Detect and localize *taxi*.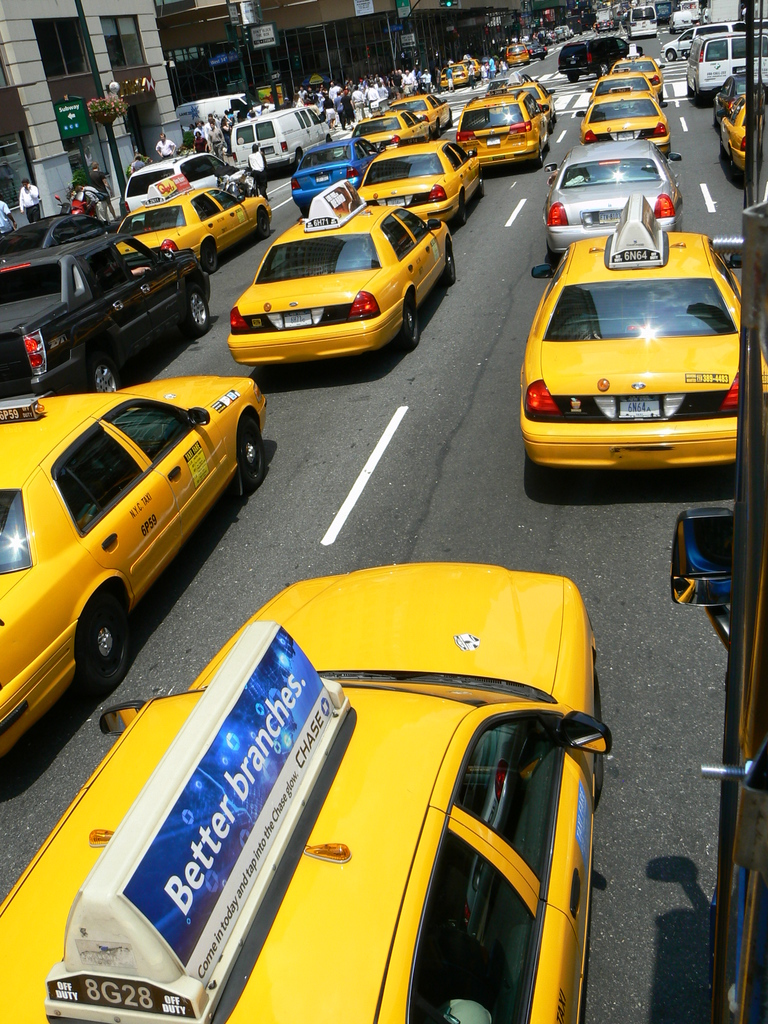
Localized at 353/109/430/154.
